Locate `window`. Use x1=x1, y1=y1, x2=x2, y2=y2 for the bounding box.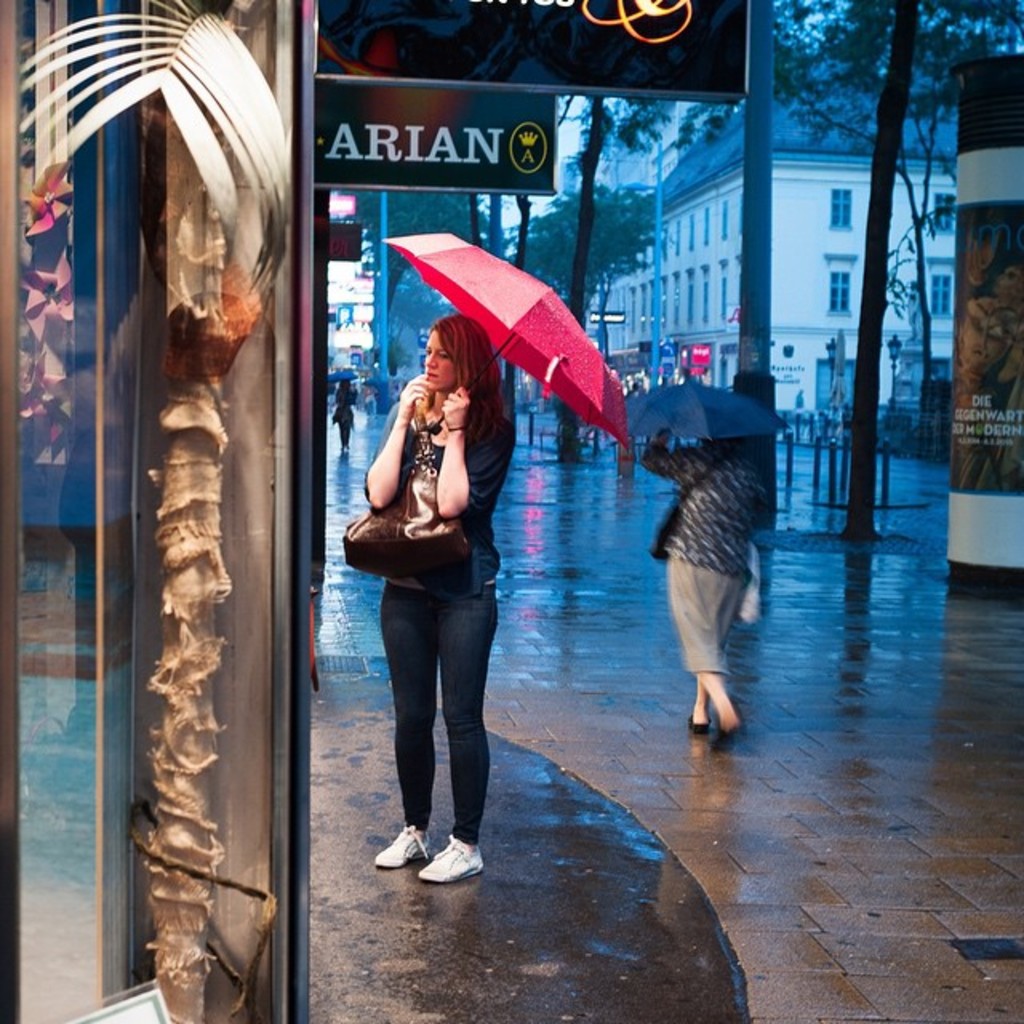
x1=827, y1=262, x2=858, y2=317.
